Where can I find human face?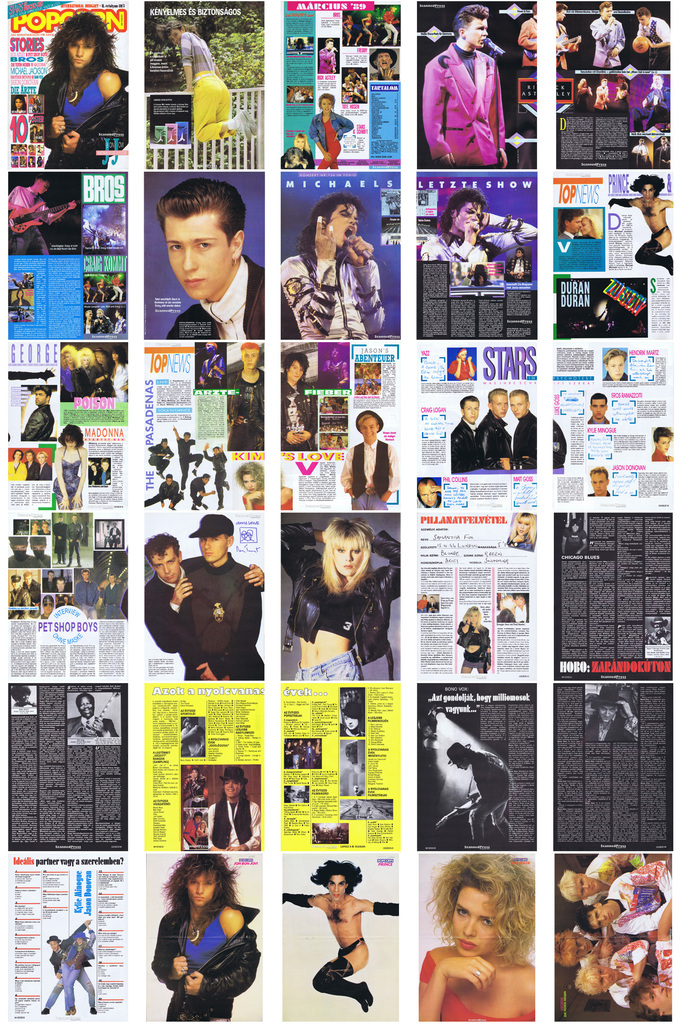
You can find it at left=325, top=872, right=348, bottom=899.
